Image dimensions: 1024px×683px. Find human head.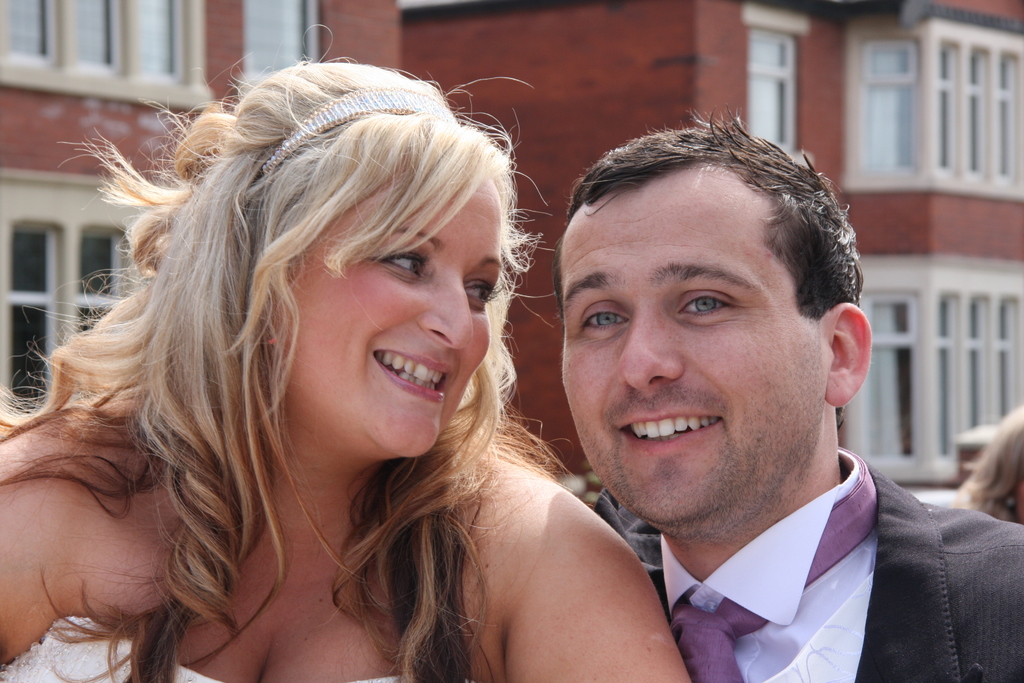
(x1=563, y1=121, x2=849, y2=486).
